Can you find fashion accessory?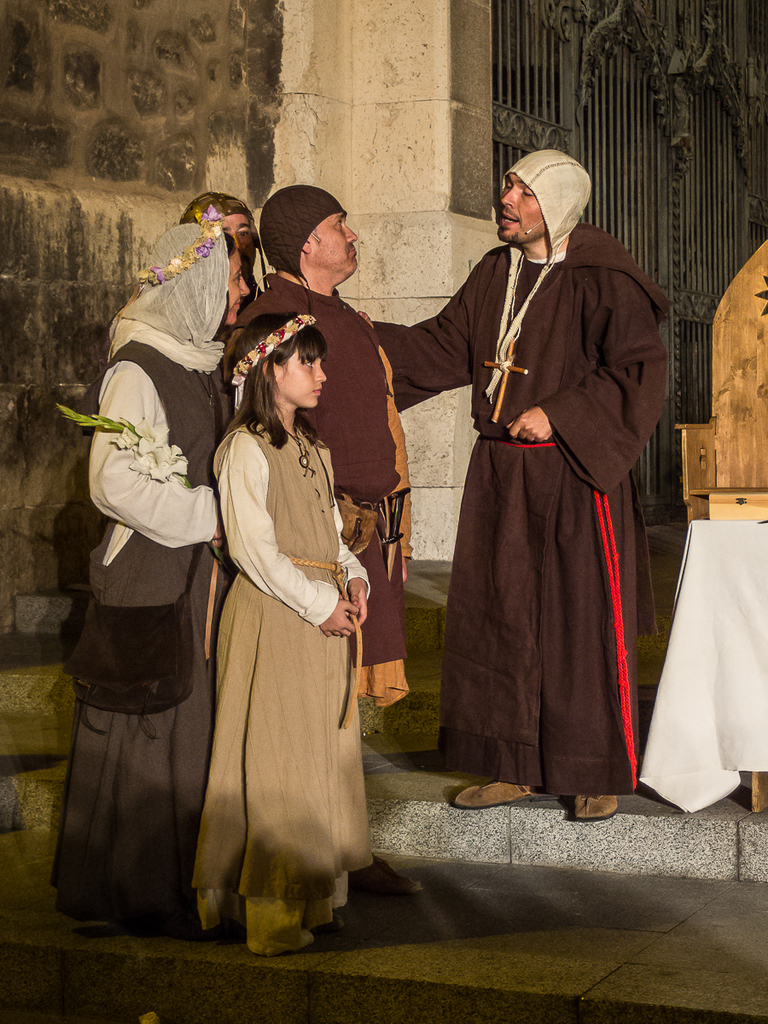
Yes, bounding box: pyautogui.locateOnScreen(224, 314, 317, 381).
